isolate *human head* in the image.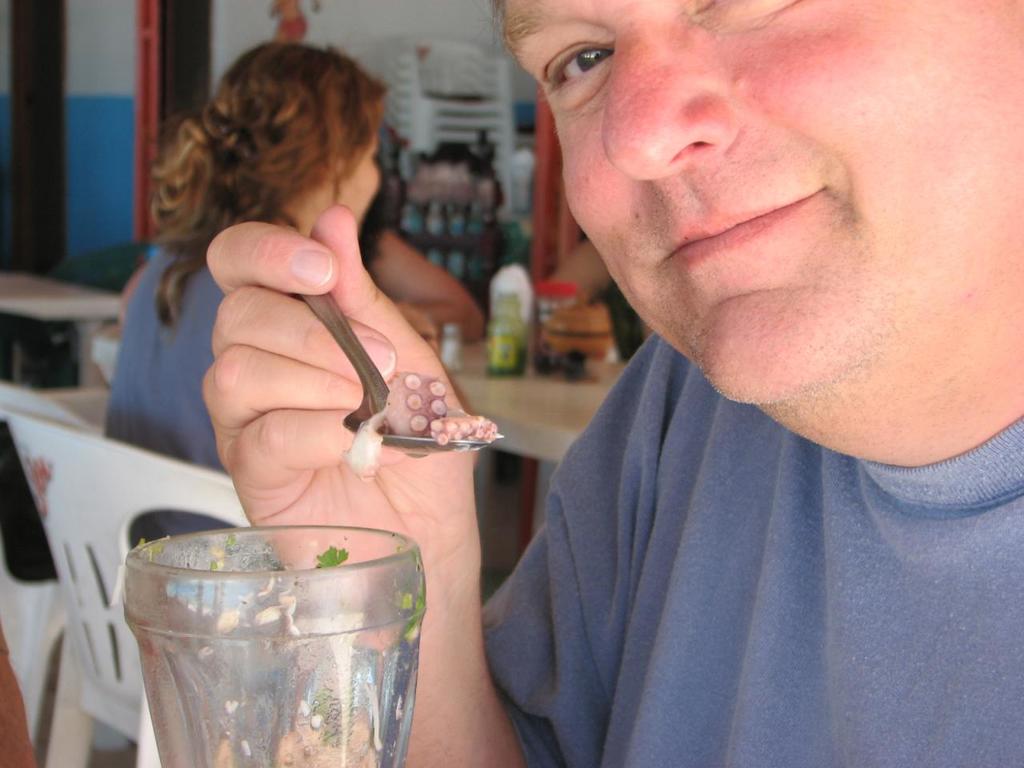
Isolated region: (left=150, top=41, right=399, bottom=257).
